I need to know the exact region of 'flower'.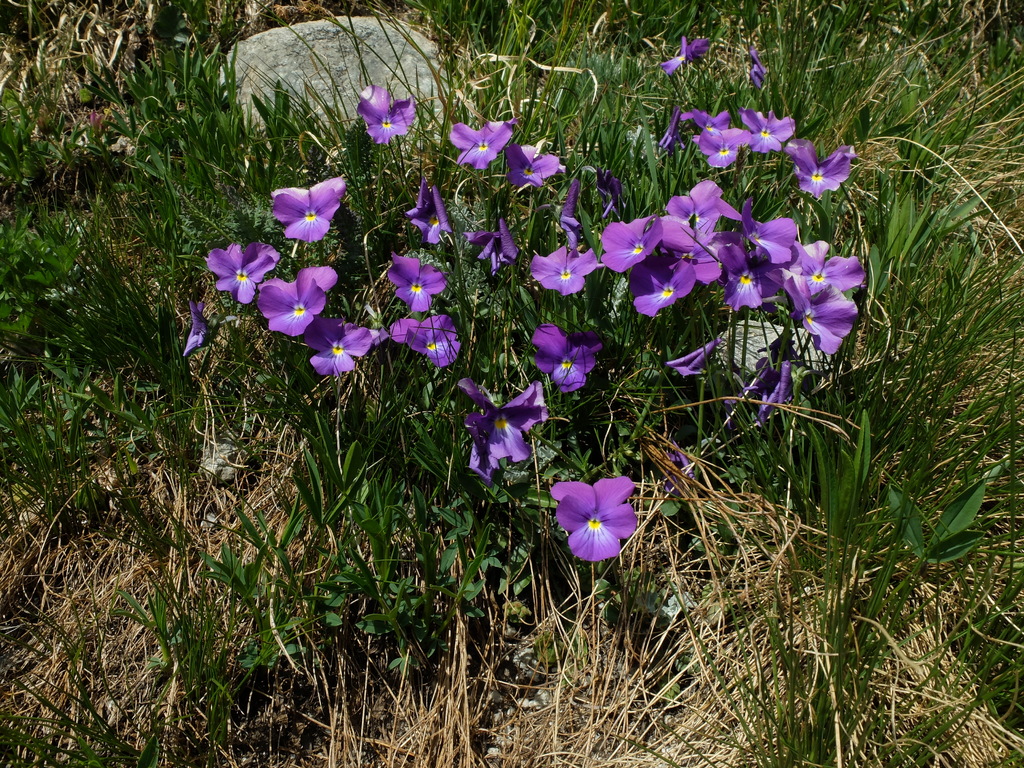
Region: box(658, 35, 705, 74).
